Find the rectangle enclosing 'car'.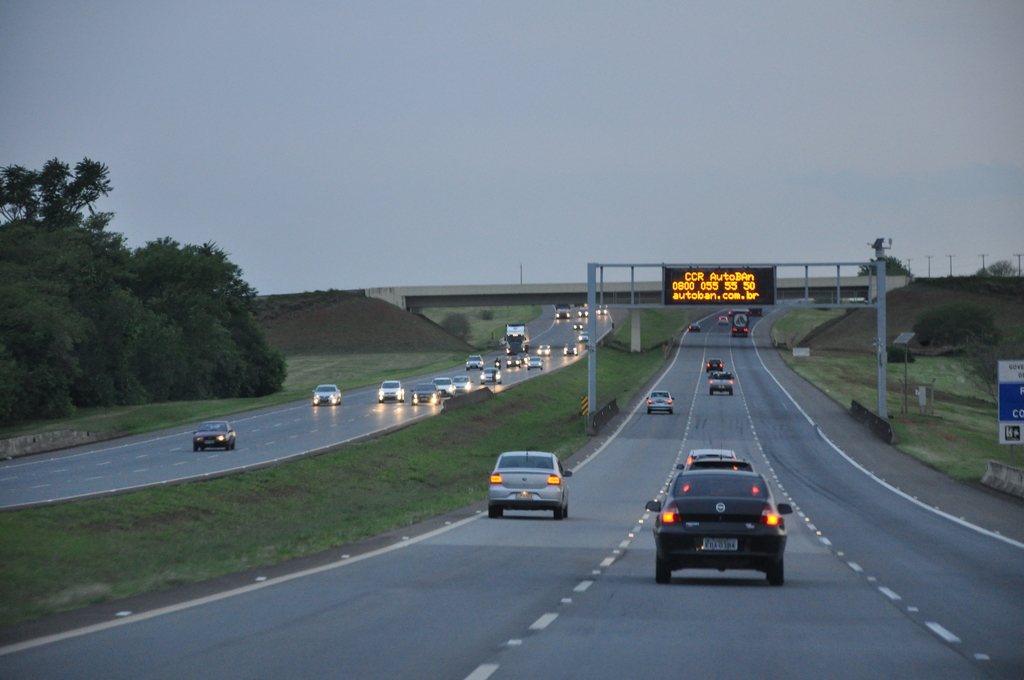
select_region(642, 387, 678, 416).
